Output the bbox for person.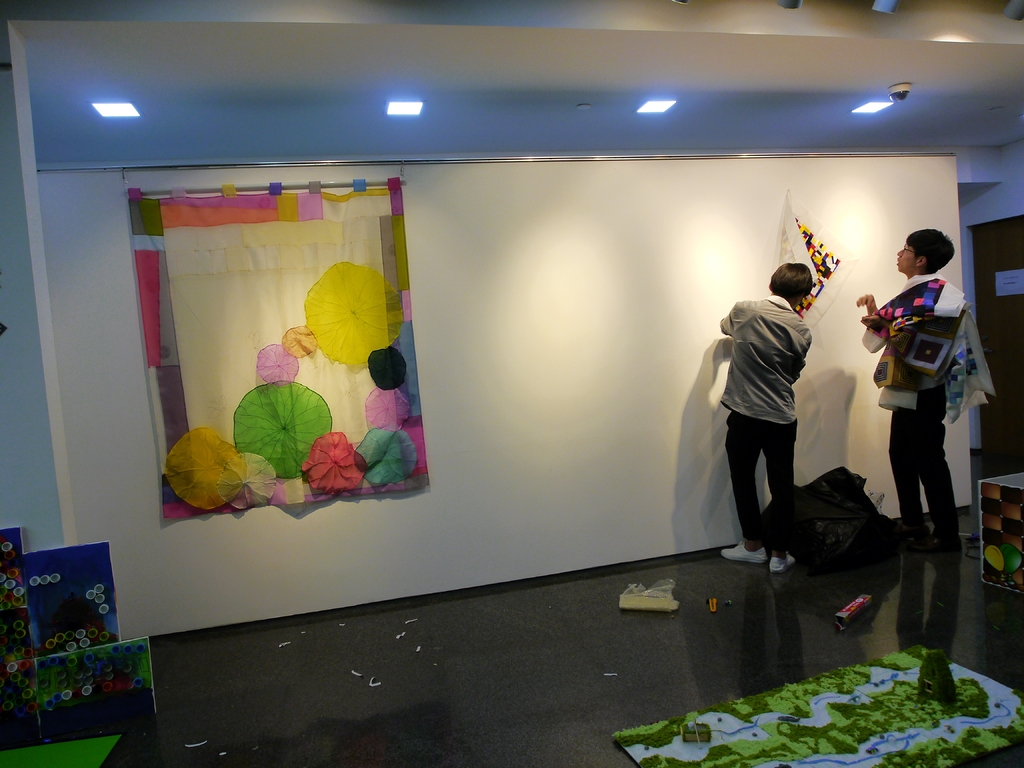
719,262,812,574.
